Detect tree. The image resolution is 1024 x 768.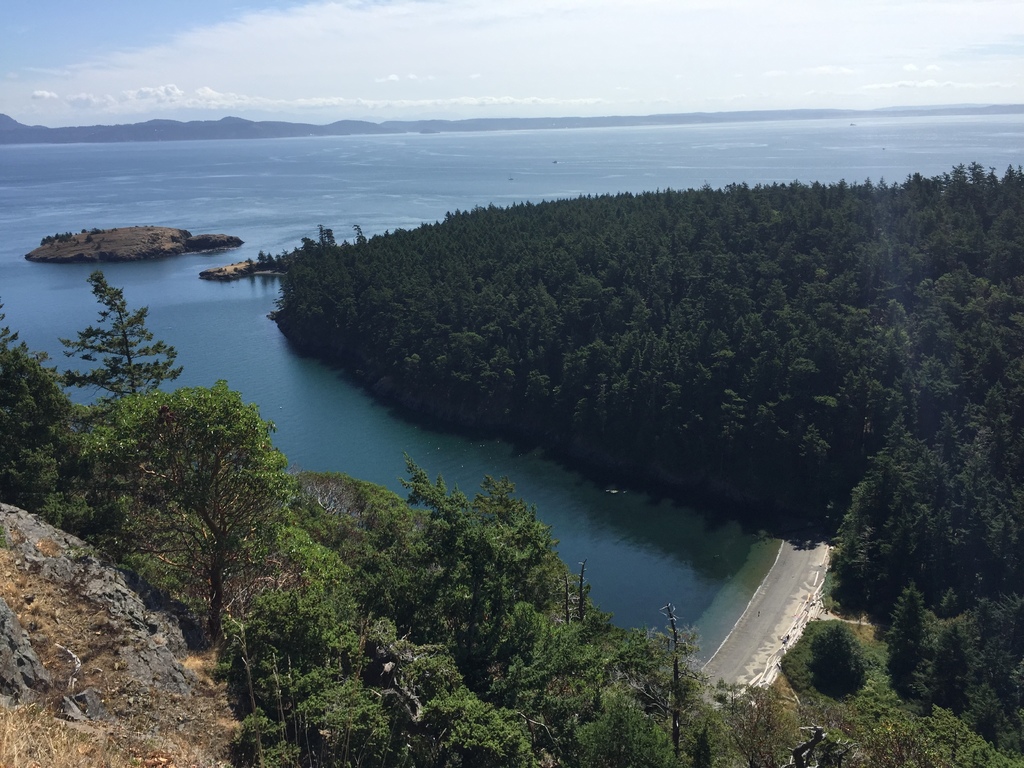
[x1=937, y1=620, x2=969, y2=716].
